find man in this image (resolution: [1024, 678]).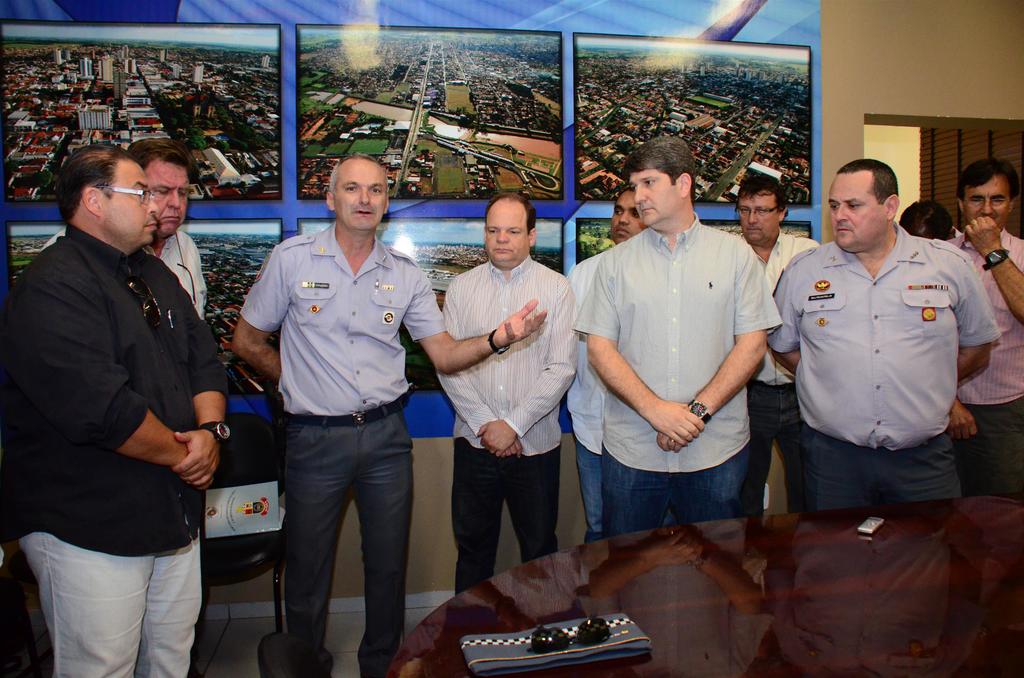
box=[11, 106, 235, 677].
